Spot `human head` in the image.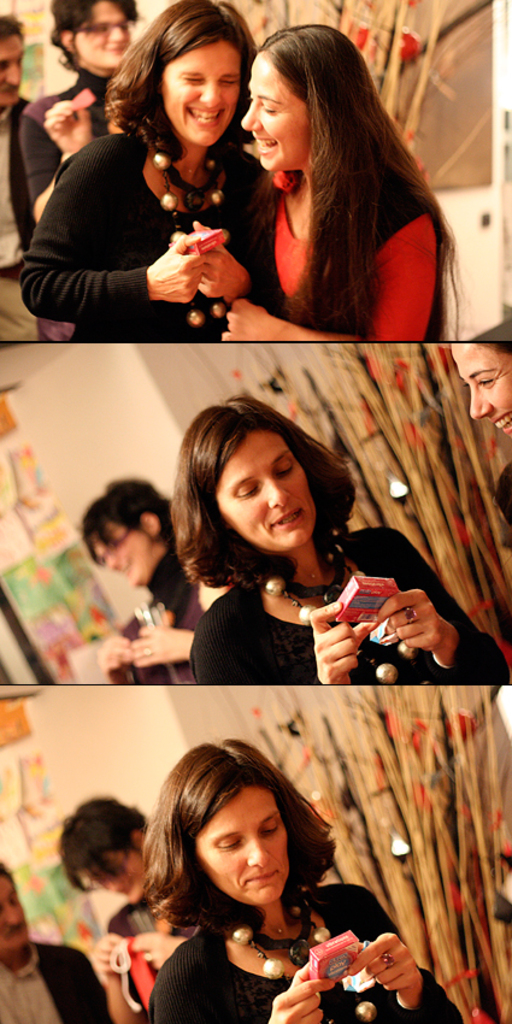
`human head` found at (left=0, top=857, right=31, bottom=969).
